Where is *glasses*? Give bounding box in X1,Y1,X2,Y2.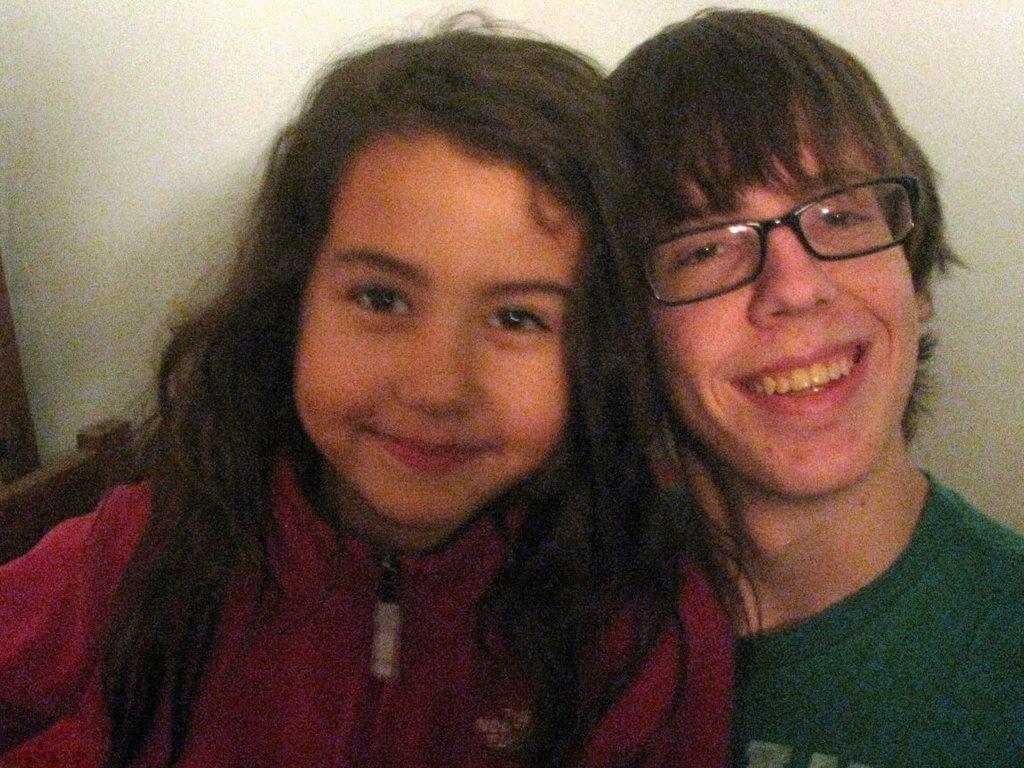
659,174,919,317.
